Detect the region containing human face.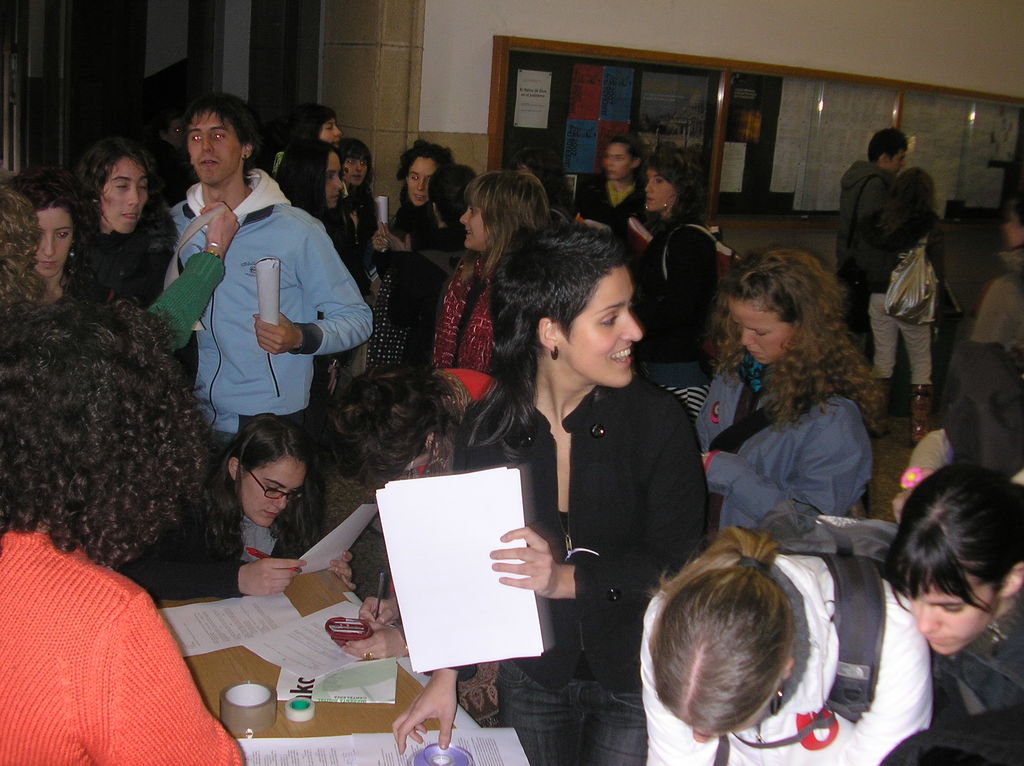
(100,161,150,235).
